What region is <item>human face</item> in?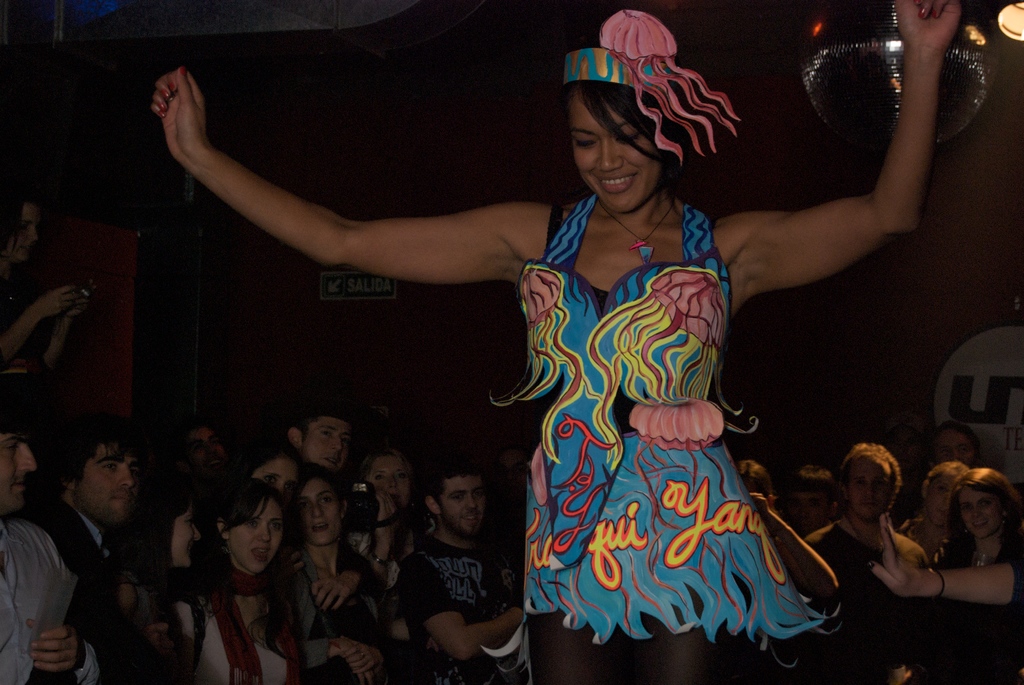
x1=305 y1=417 x2=345 y2=471.
